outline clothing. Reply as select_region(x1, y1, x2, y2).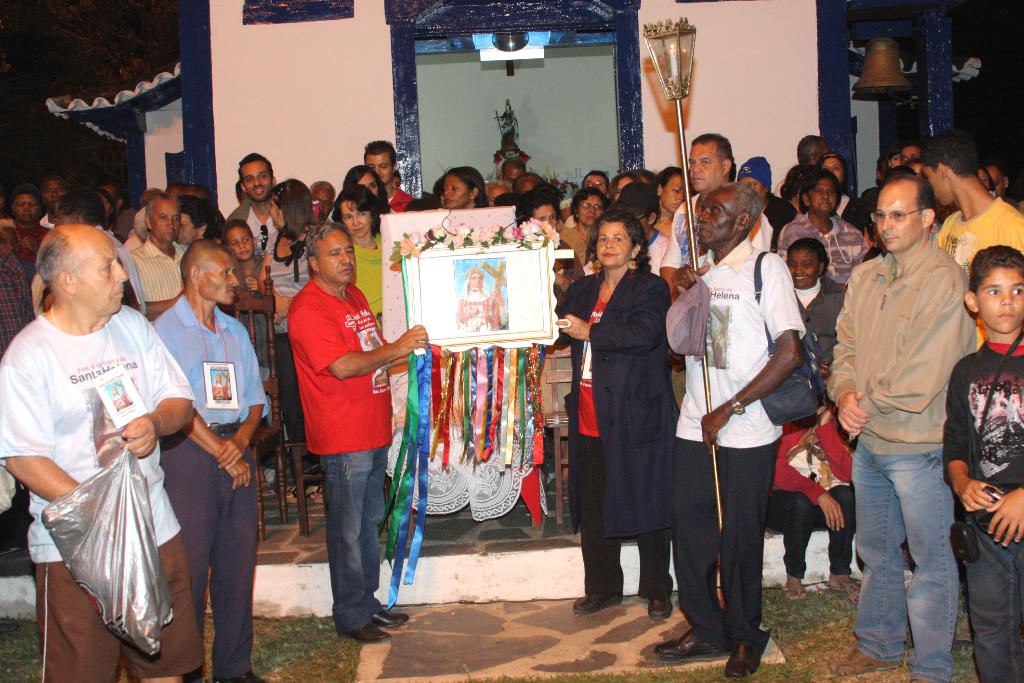
select_region(147, 279, 267, 680).
